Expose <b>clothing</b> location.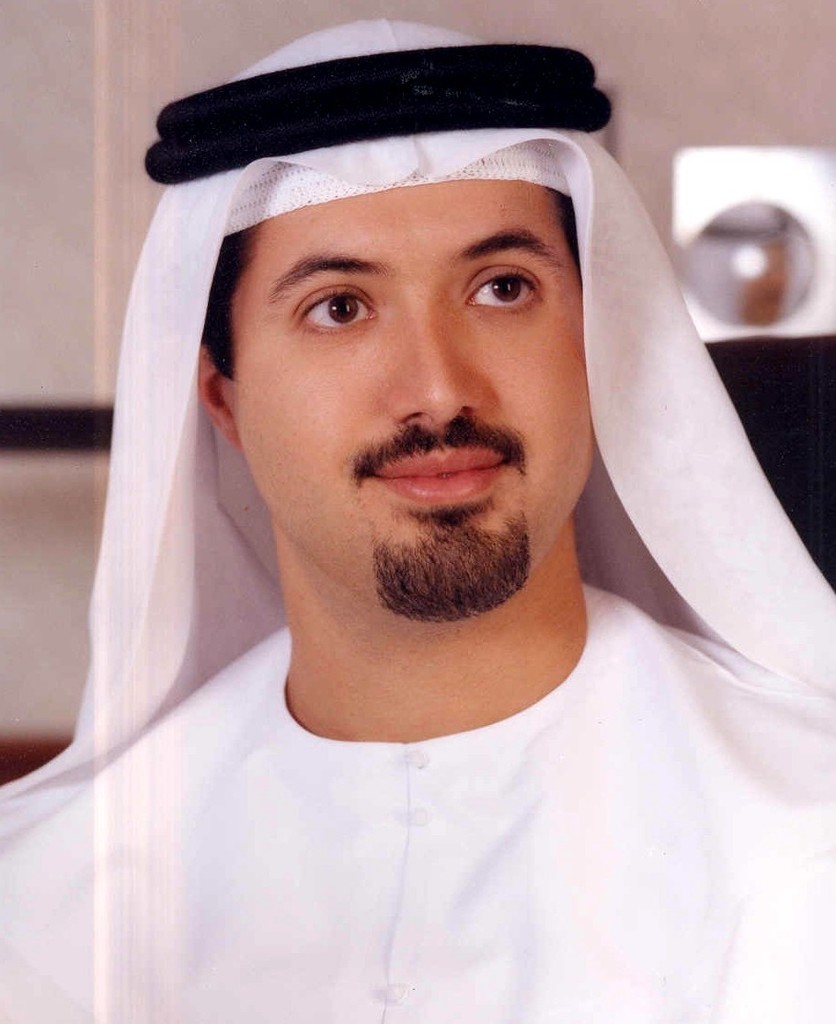
Exposed at left=20, top=193, right=819, bottom=996.
